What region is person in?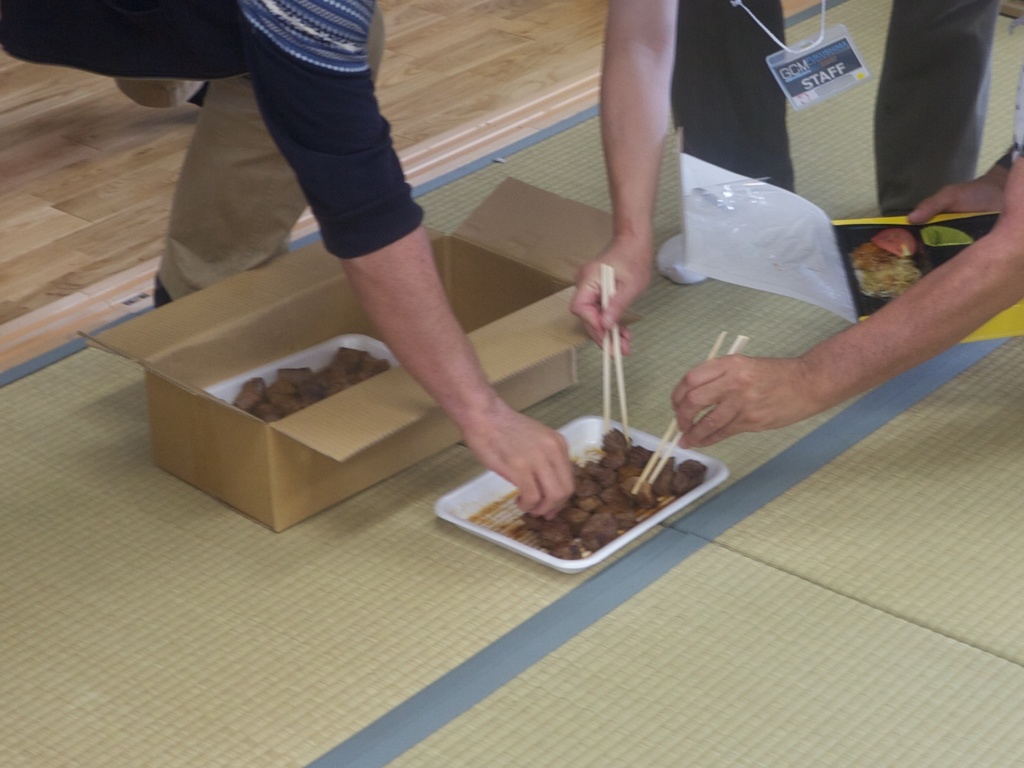
(1,0,578,520).
